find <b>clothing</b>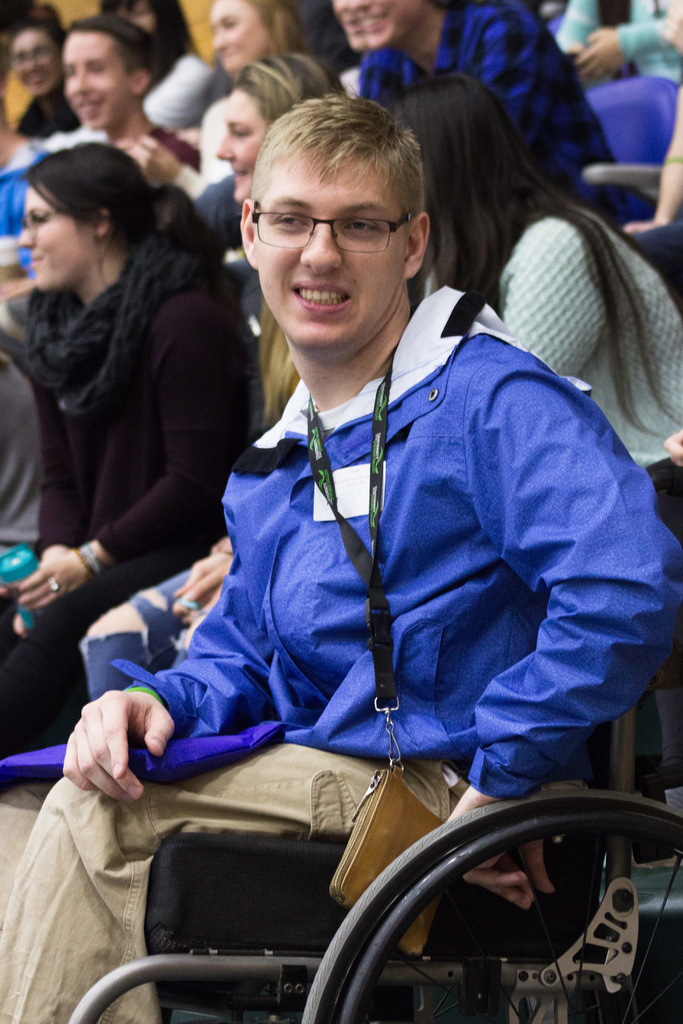
bbox(0, 232, 258, 757)
